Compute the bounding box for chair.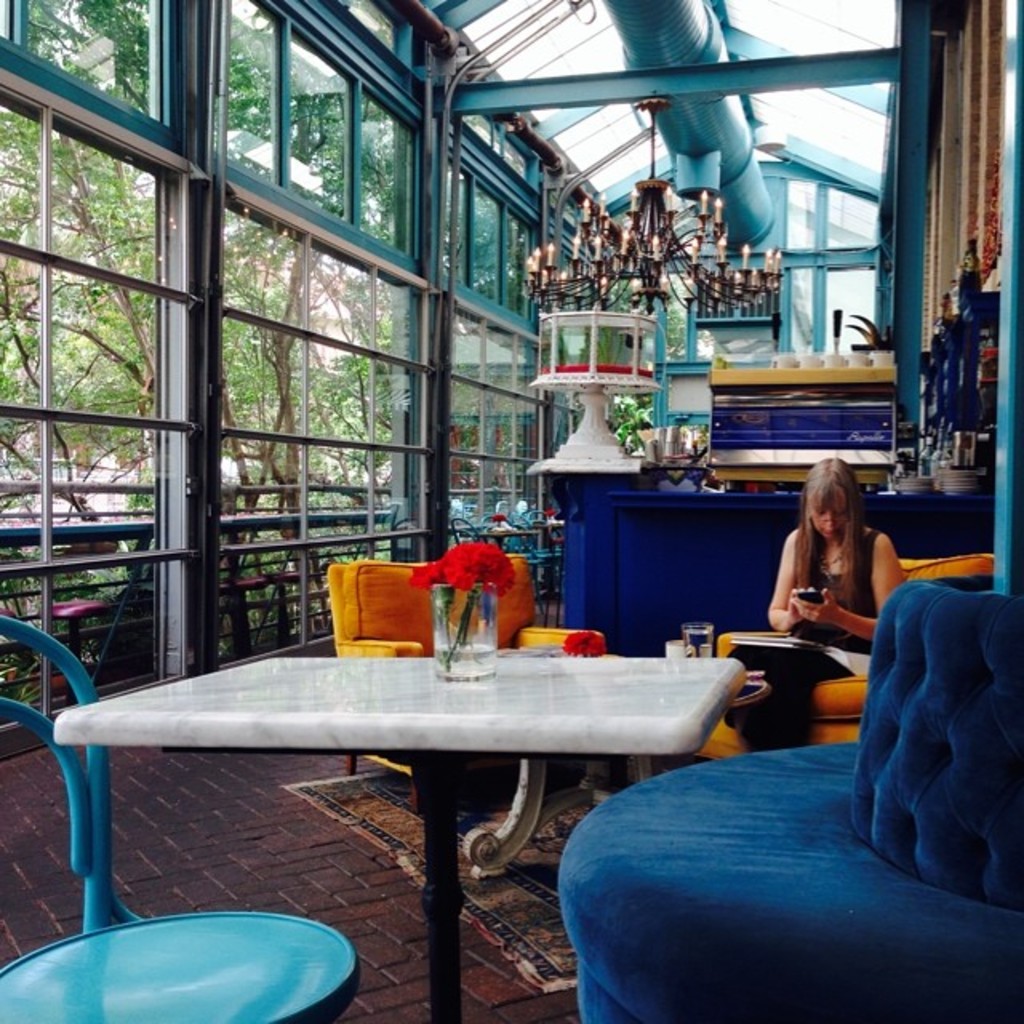
{"x1": 216, "y1": 533, "x2": 269, "y2": 650}.
